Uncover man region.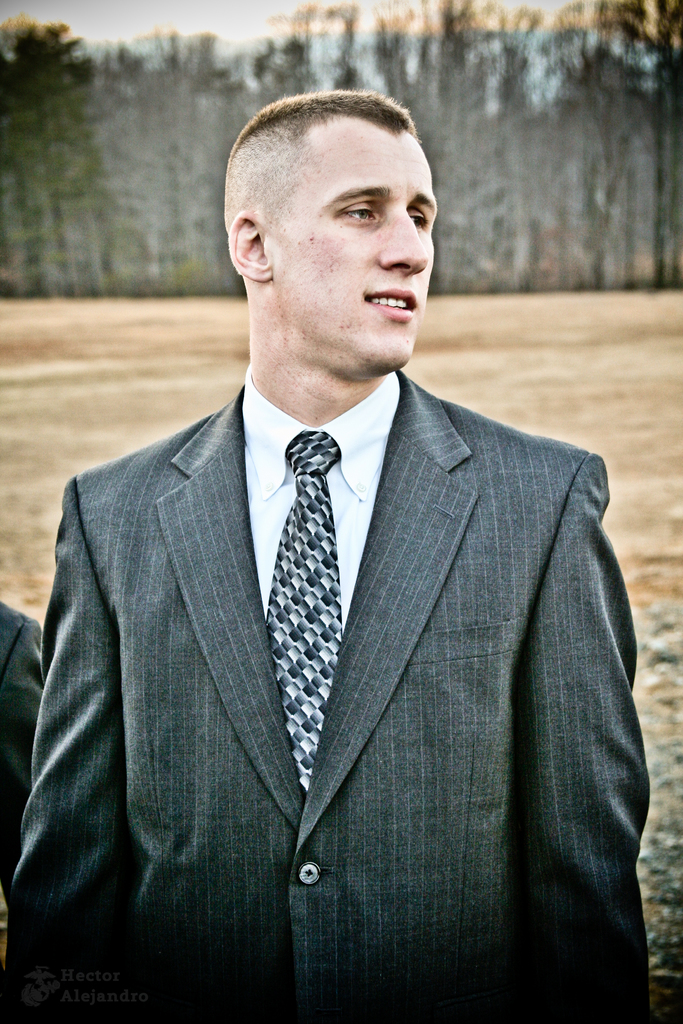
Uncovered: <region>50, 71, 664, 1023</region>.
